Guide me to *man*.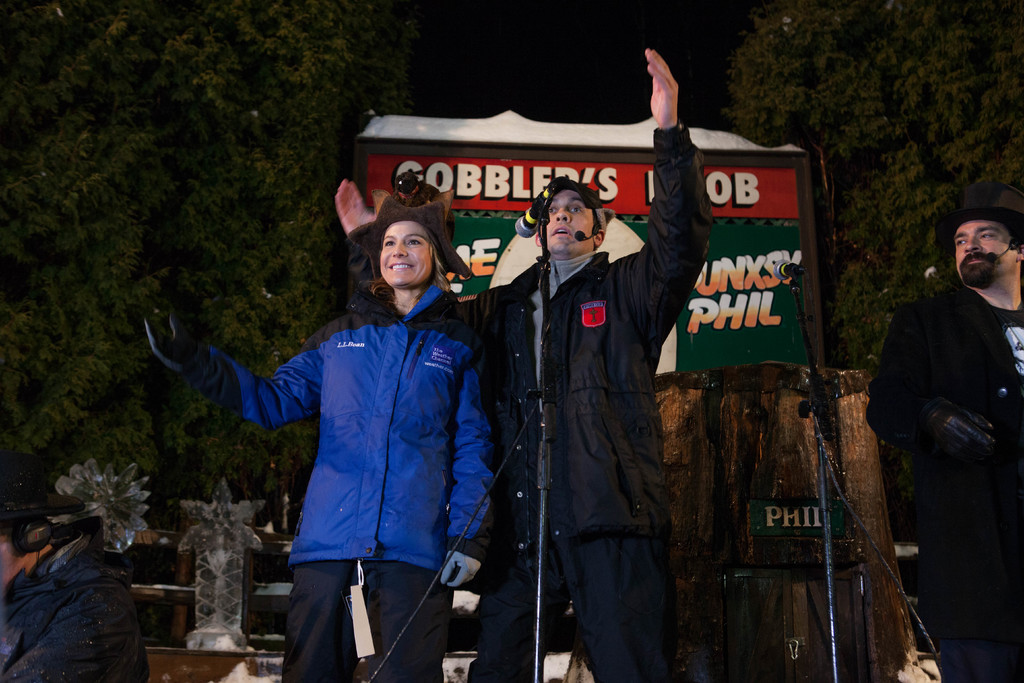
Guidance: <bbox>879, 187, 1021, 640</bbox>.
